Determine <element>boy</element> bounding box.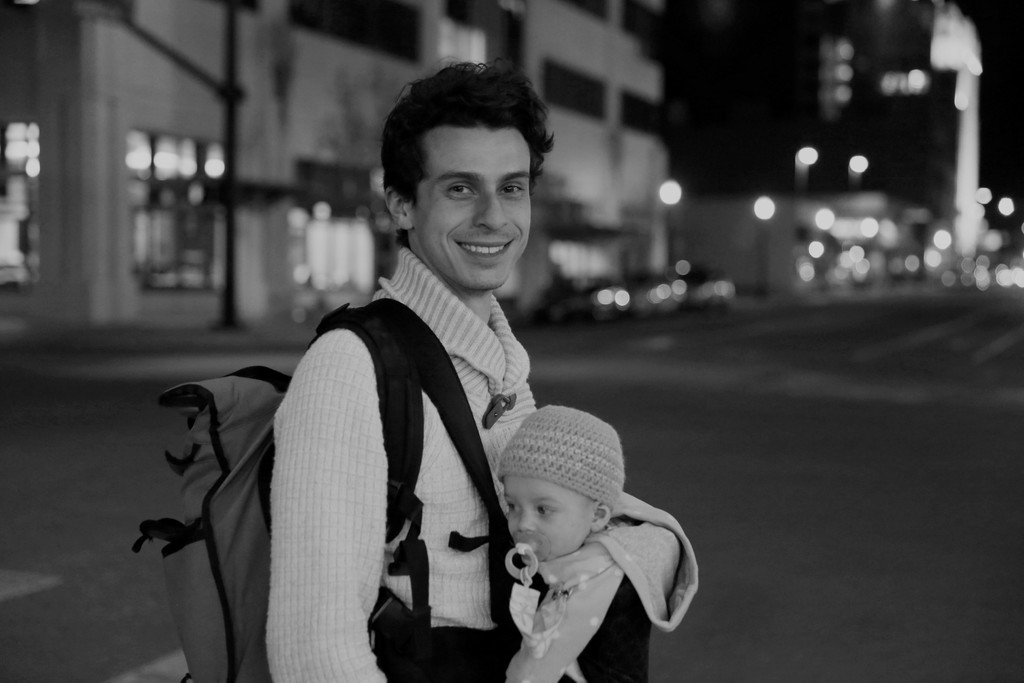
Determined: box=[467, 422, 663, 665].
